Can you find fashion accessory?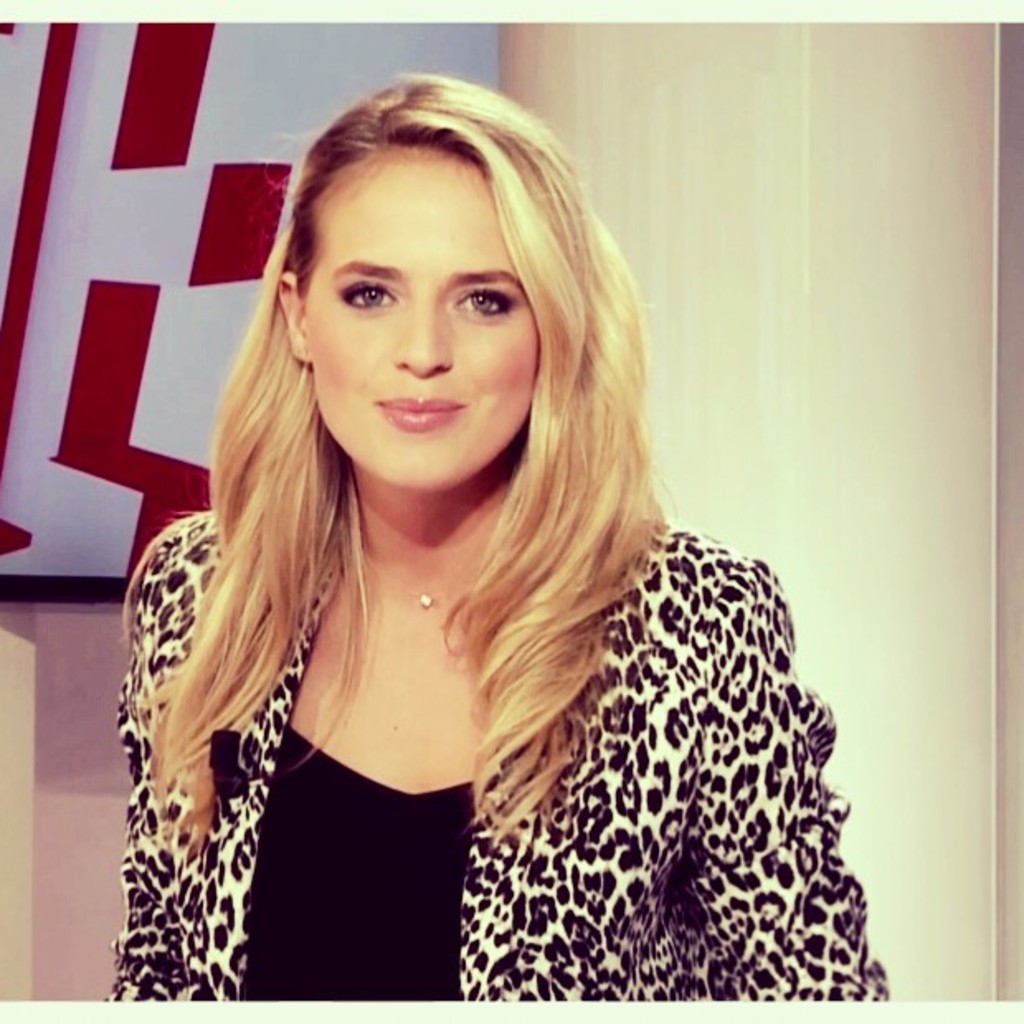
Yes, bounding box: rect(357, 537, 482, 614).
